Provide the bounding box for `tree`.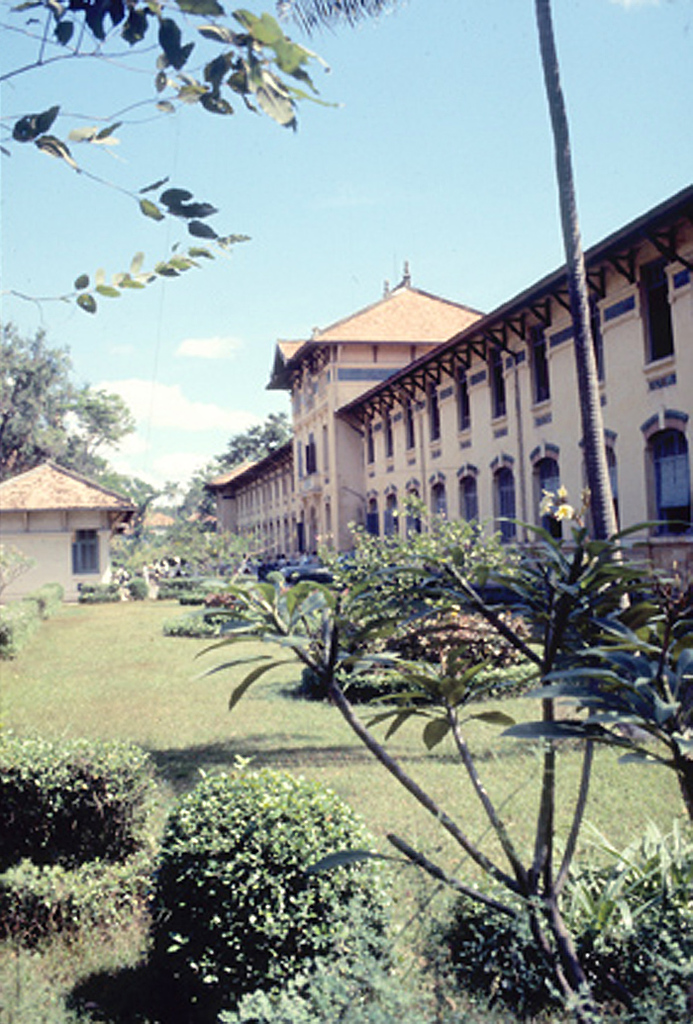
<region>0, 322, 155, 556</region>.
